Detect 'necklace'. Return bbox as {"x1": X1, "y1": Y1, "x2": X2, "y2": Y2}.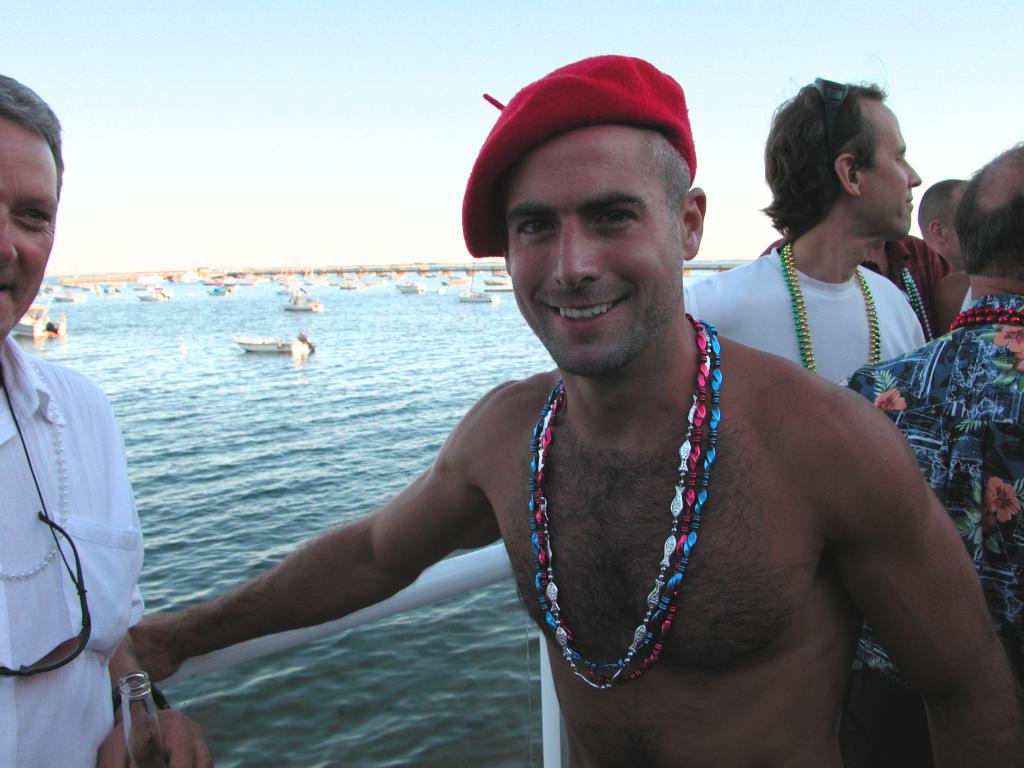
{"x1": 781, "y1": 251, "x2": 882, "y2": 372}.
